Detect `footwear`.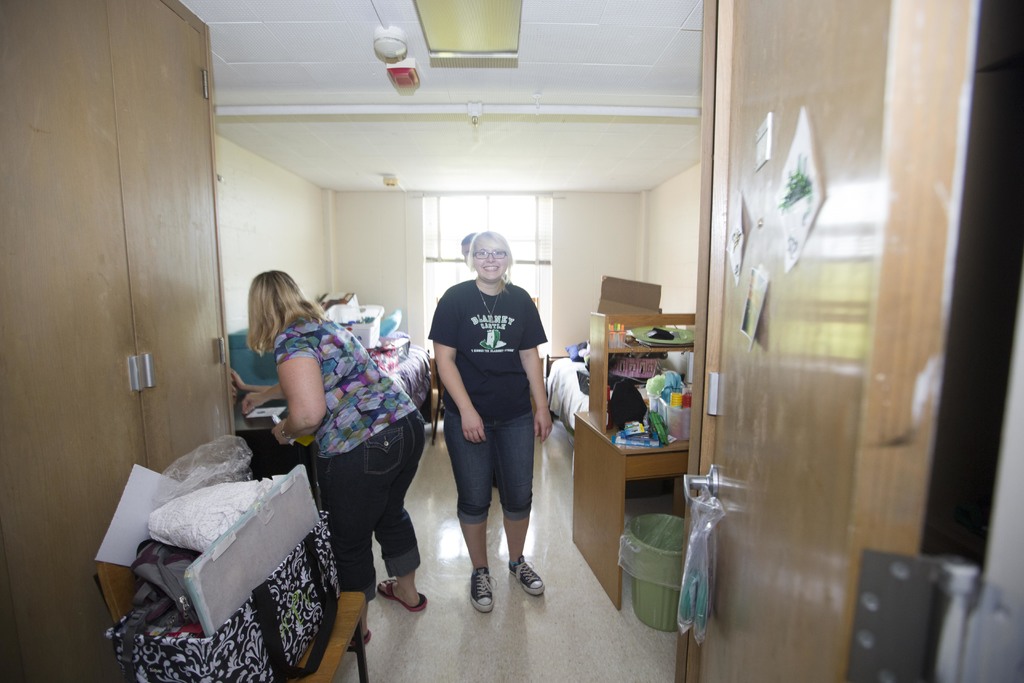
Detected at rect(511, 557, 541, 592).
